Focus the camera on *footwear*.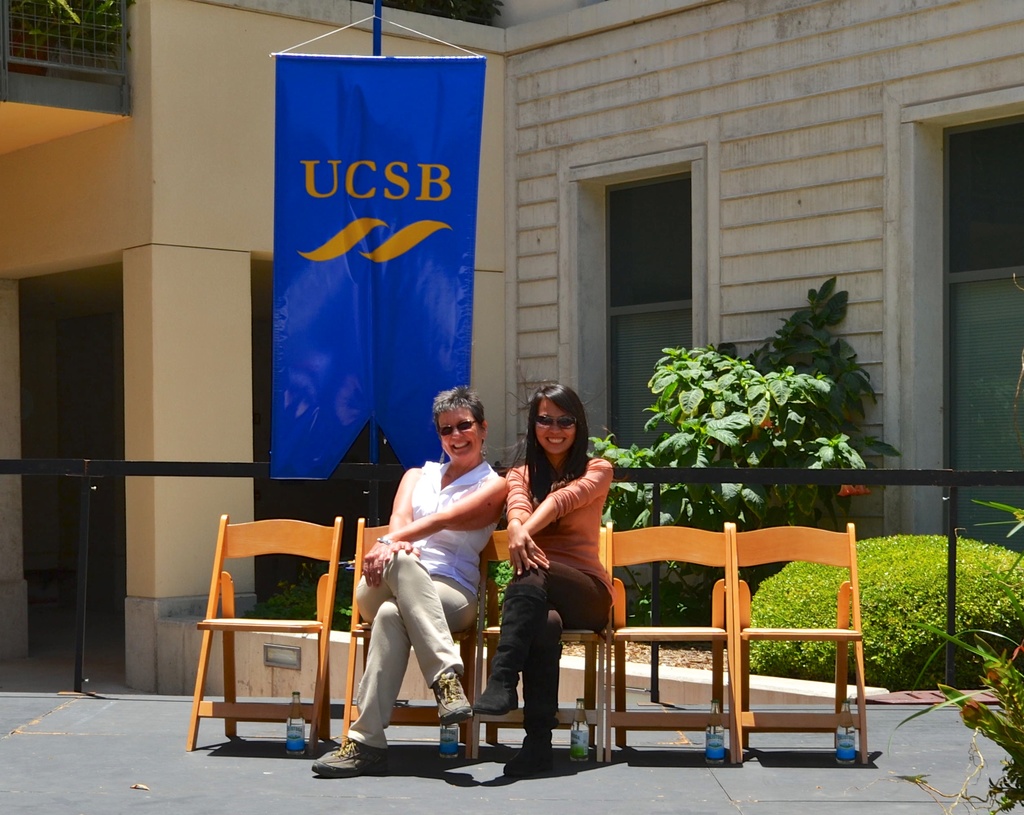
Focus region: (x1=502, y1=642, x2=558, y2=782).
